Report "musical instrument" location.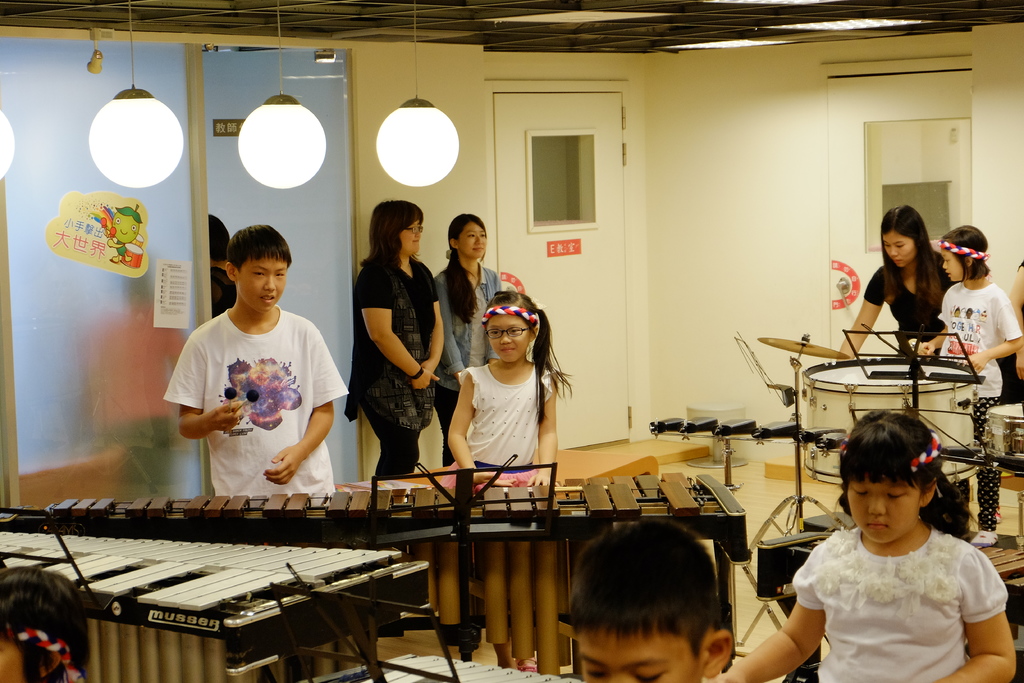
Report: <region>316, 643, 577, 682</region>.
